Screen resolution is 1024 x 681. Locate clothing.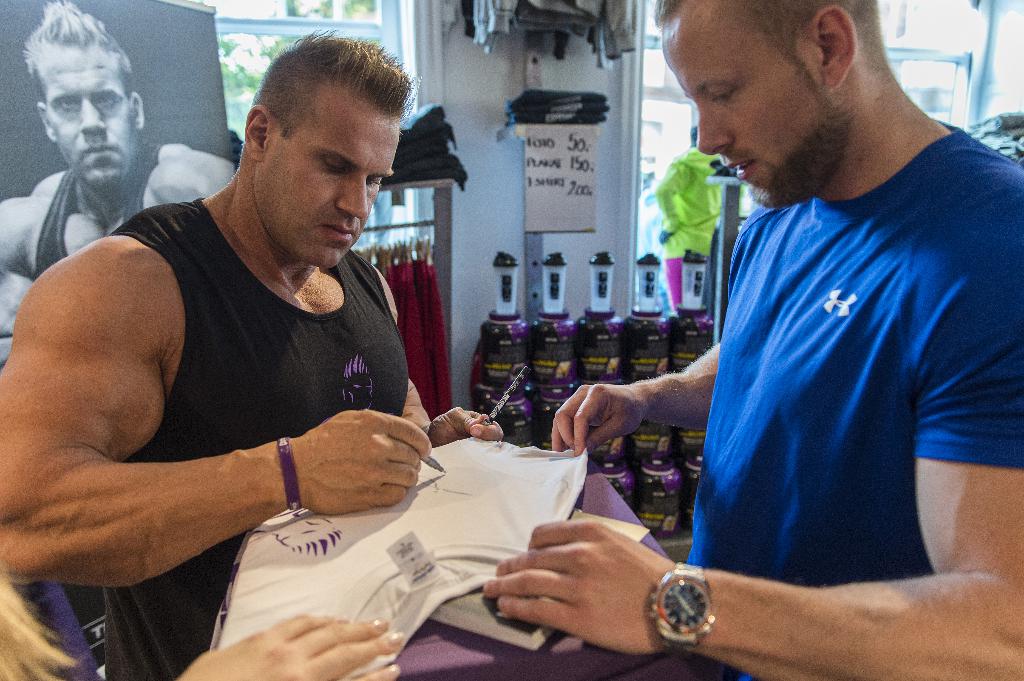
x1=25, y1=135, x2=163, y2=276.
